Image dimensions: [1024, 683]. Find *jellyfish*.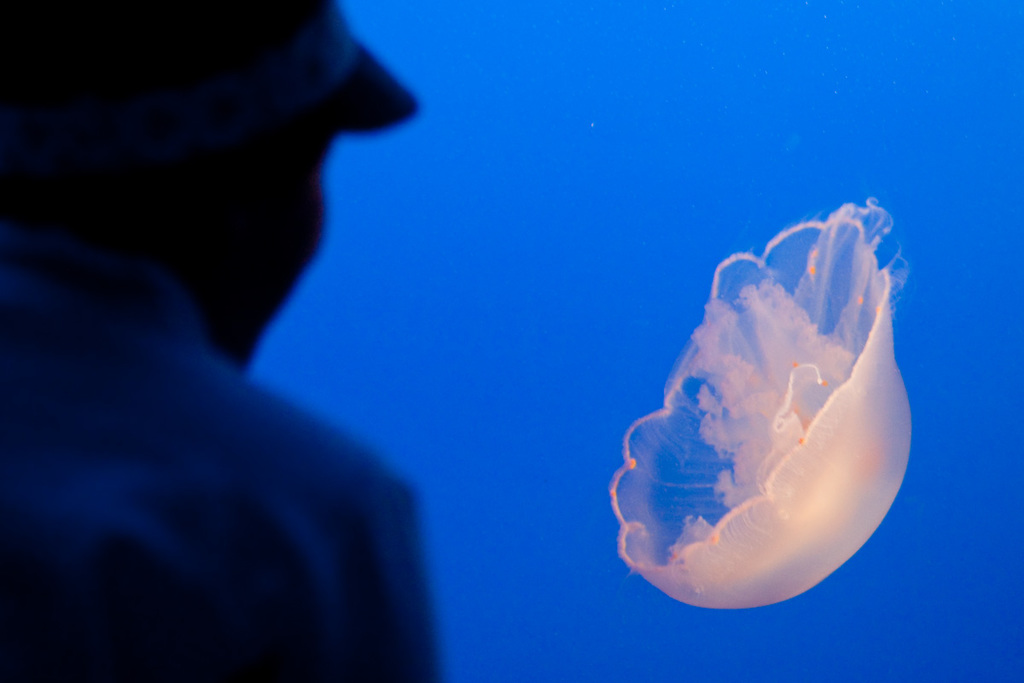
[left=604, top=195, right=918, bottom=610].
